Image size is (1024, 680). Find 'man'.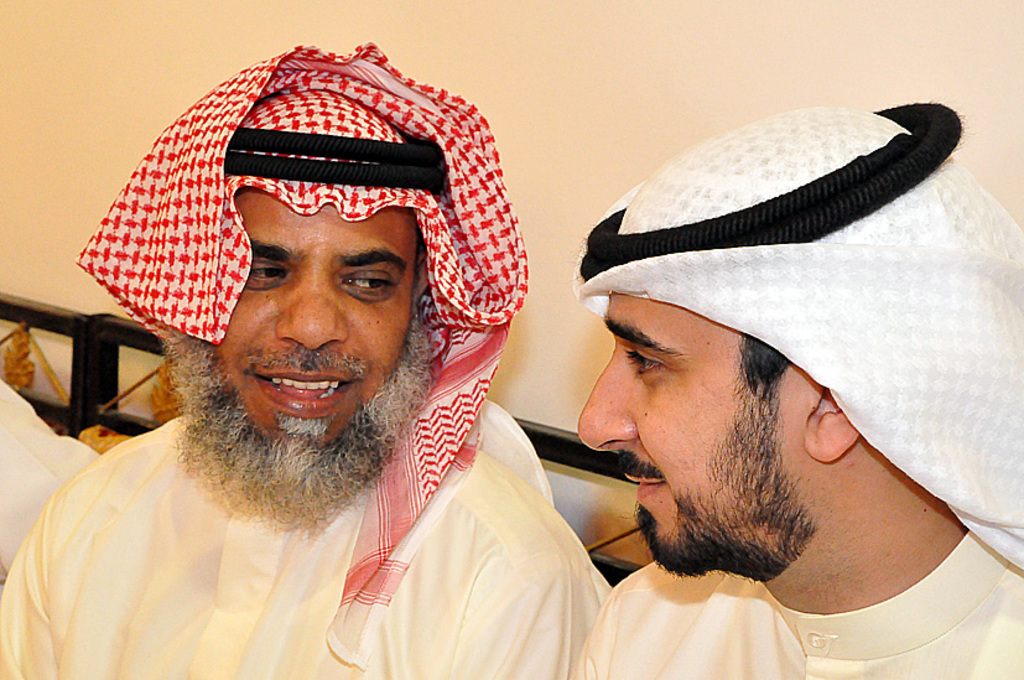
rect(572, 105, 1023, 679).
